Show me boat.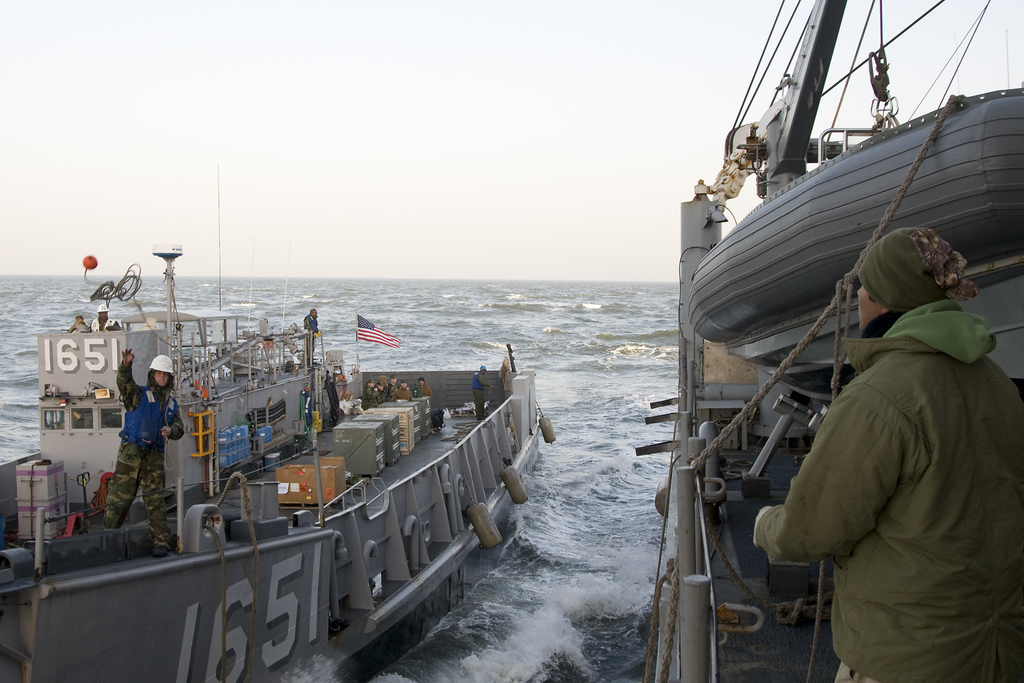
boat is here: locate(685, 84, 1023, 385).
